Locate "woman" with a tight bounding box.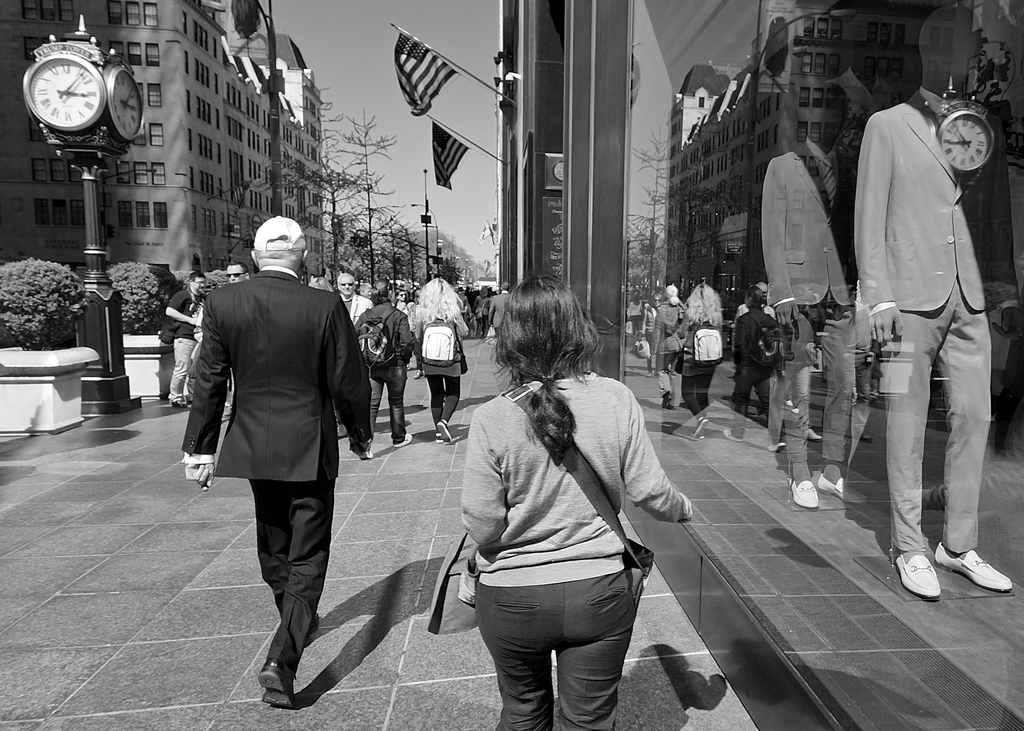
BBox(342, 277, 414, 459).
